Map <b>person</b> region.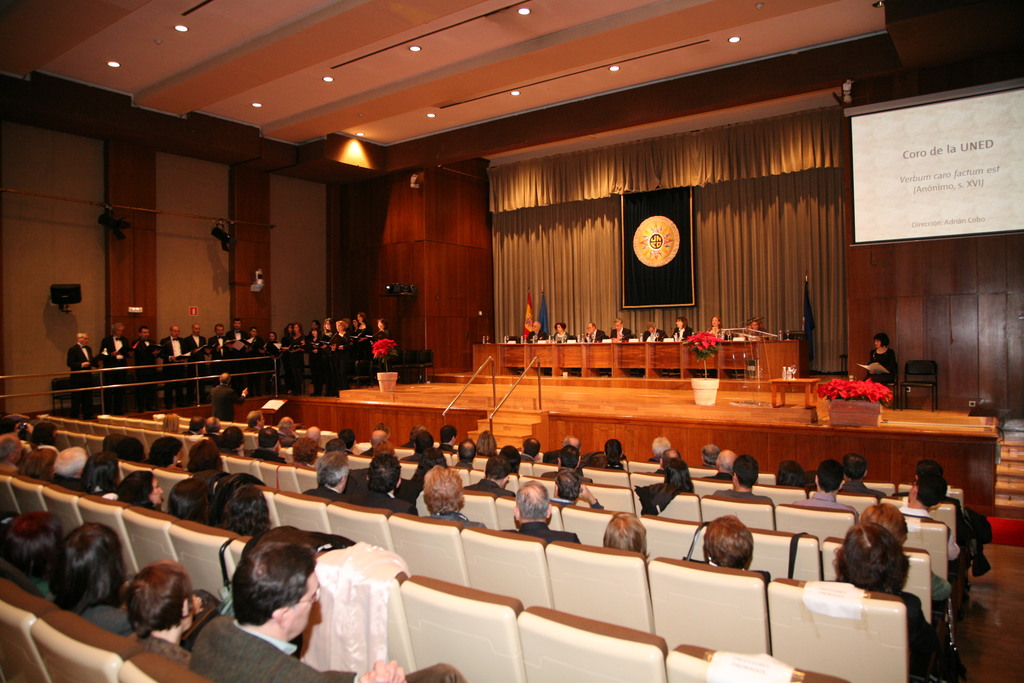
Mapped to <box>580,318,611,344</box>.
